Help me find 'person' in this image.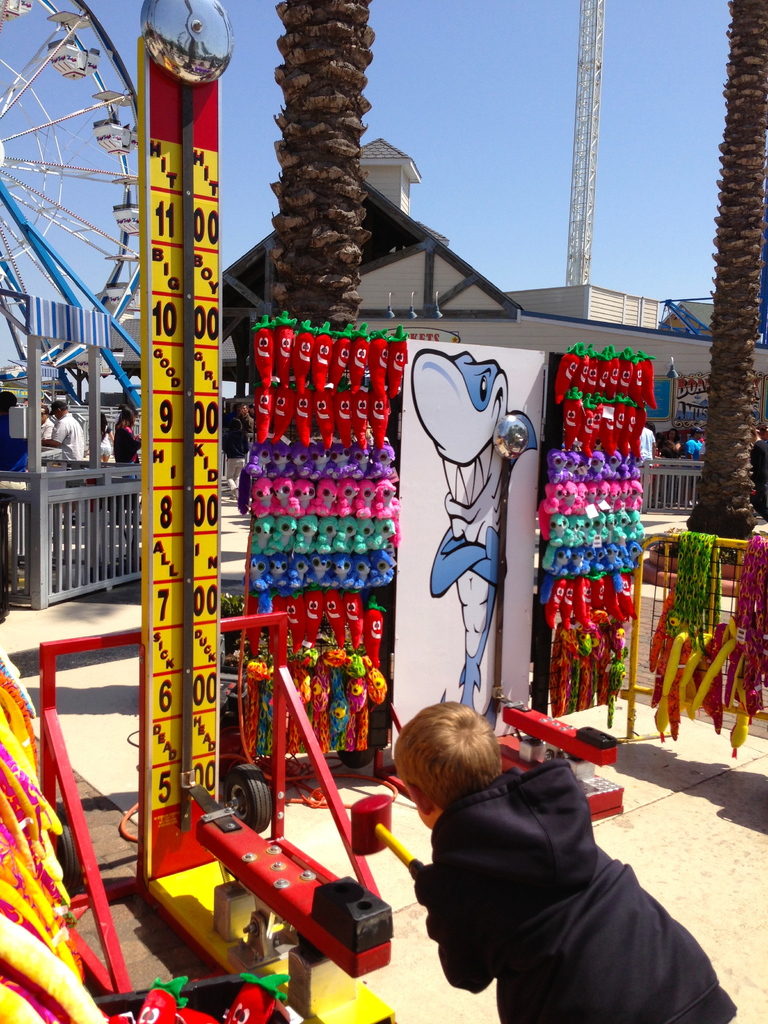
Found it: (x1=0, y1=392, x2=33, y2=502).
